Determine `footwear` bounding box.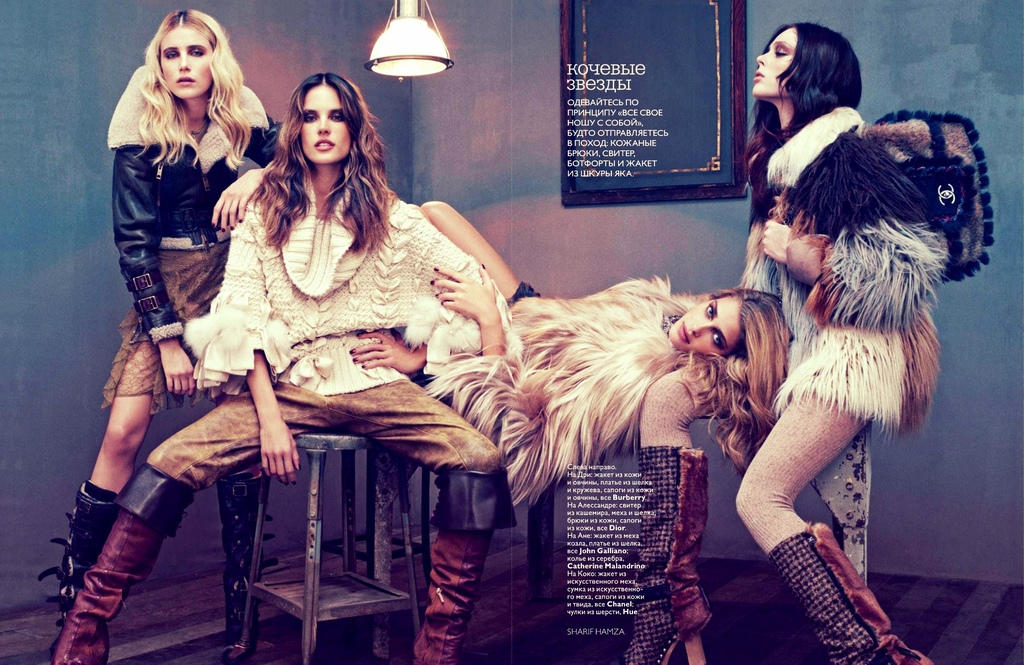
Determined: 753 534 892 664.
